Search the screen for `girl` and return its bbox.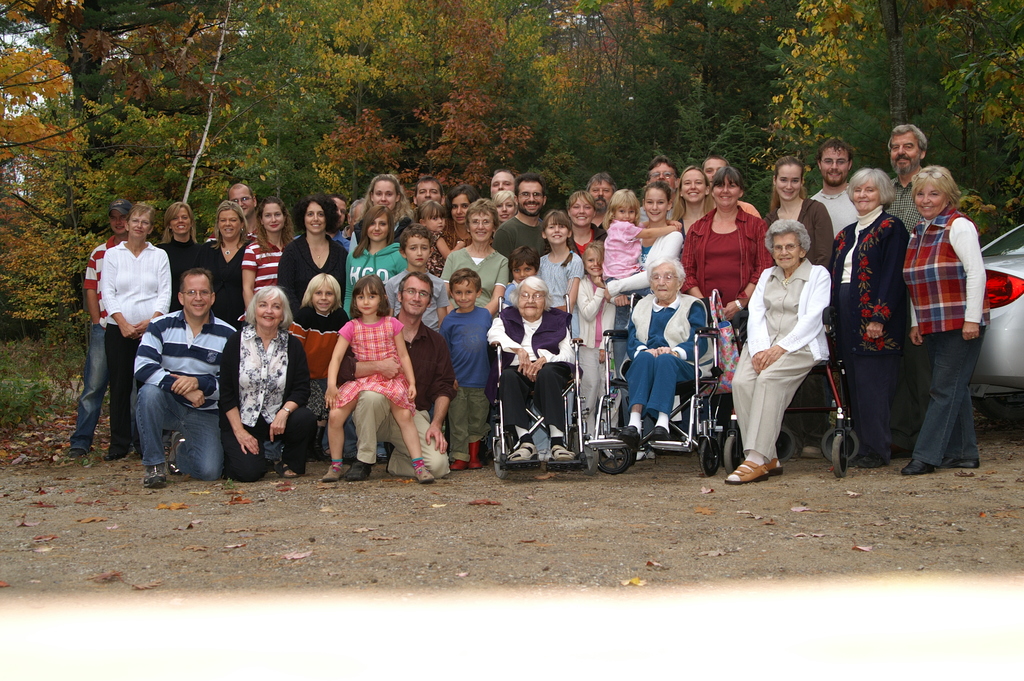
Found: <bbox>414, 201, 467, 277</bbox>.
